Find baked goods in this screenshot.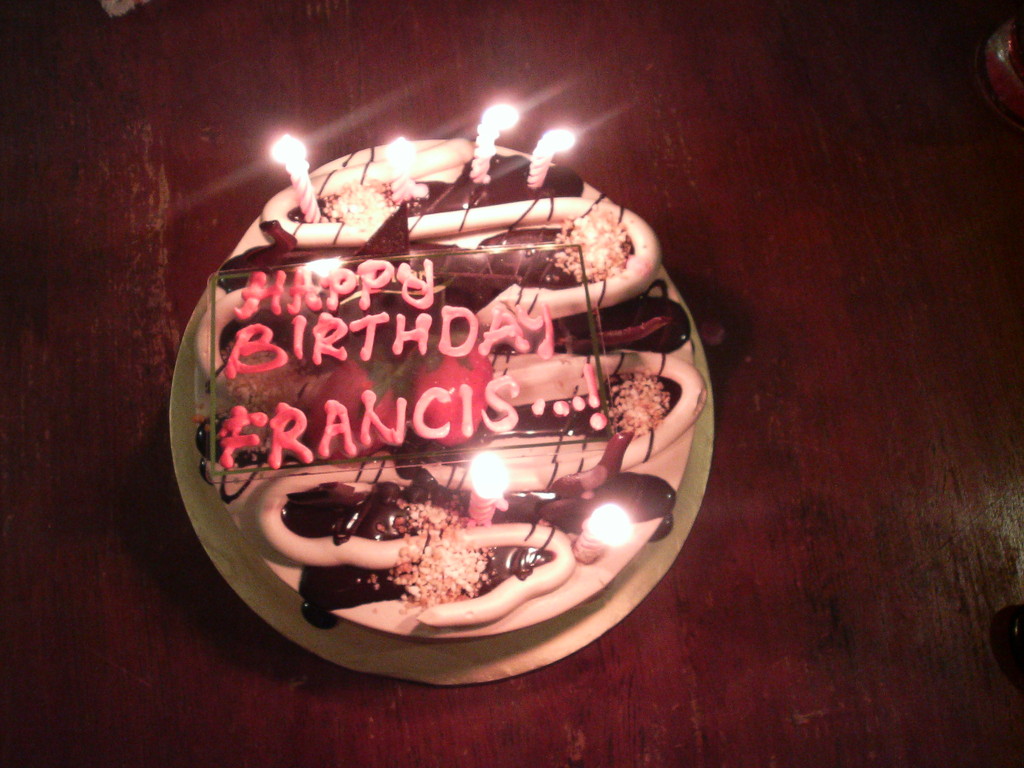
The bounding box for baked goods is x1=191, y1=135, x2=711, y2=643.
